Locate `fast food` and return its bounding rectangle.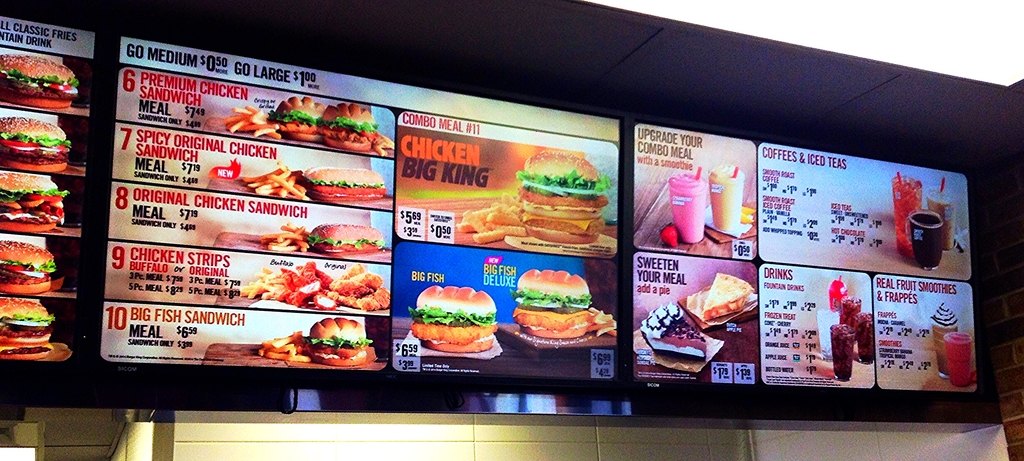
{"x1": 0, "y1": 177, "x2": 69, "y2": 230}.
